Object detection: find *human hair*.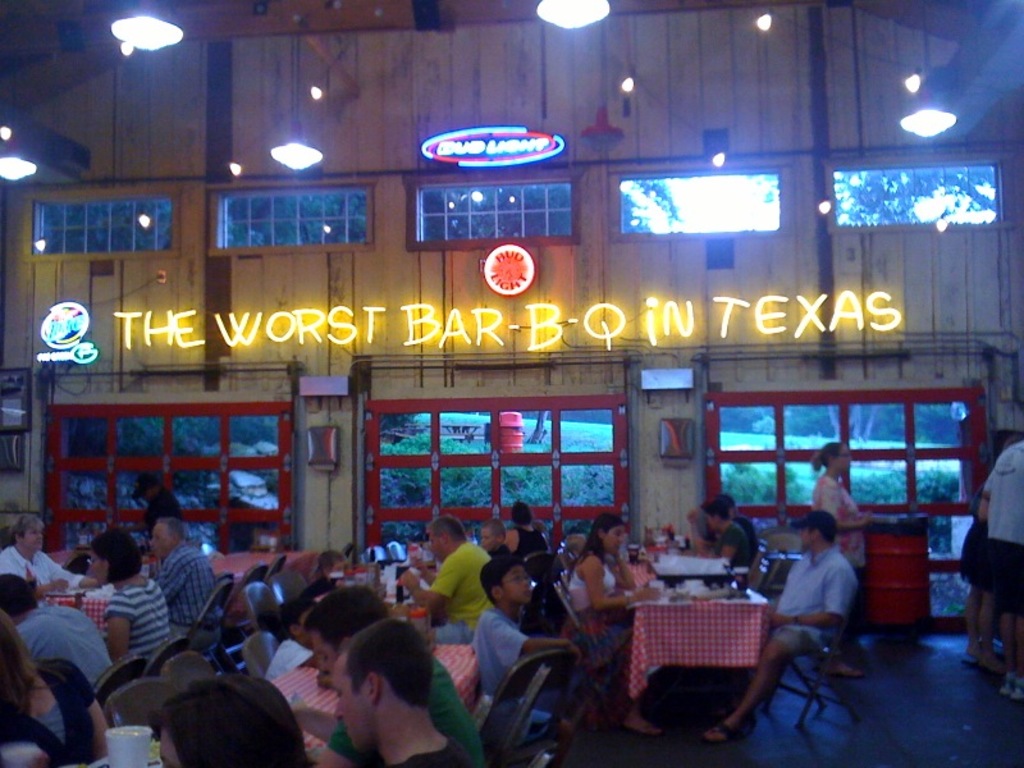
{"x1": 0, "y1": 575, "x2": 42, "y2": 616}.
